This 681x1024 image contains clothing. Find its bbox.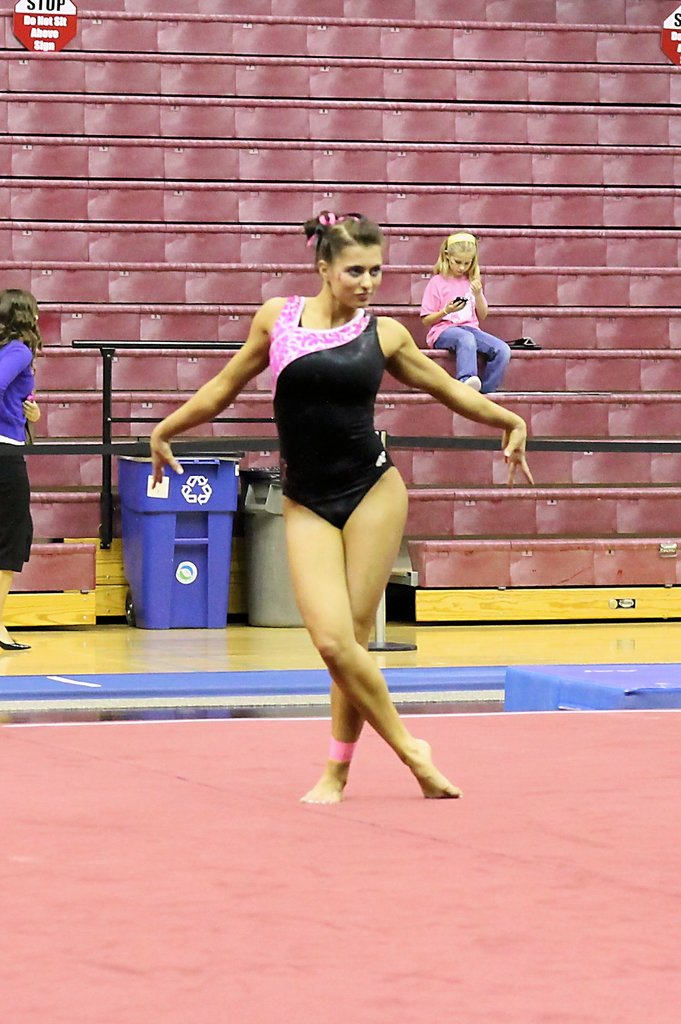
(x1=0, y1=340, x2=43, y2=440).
